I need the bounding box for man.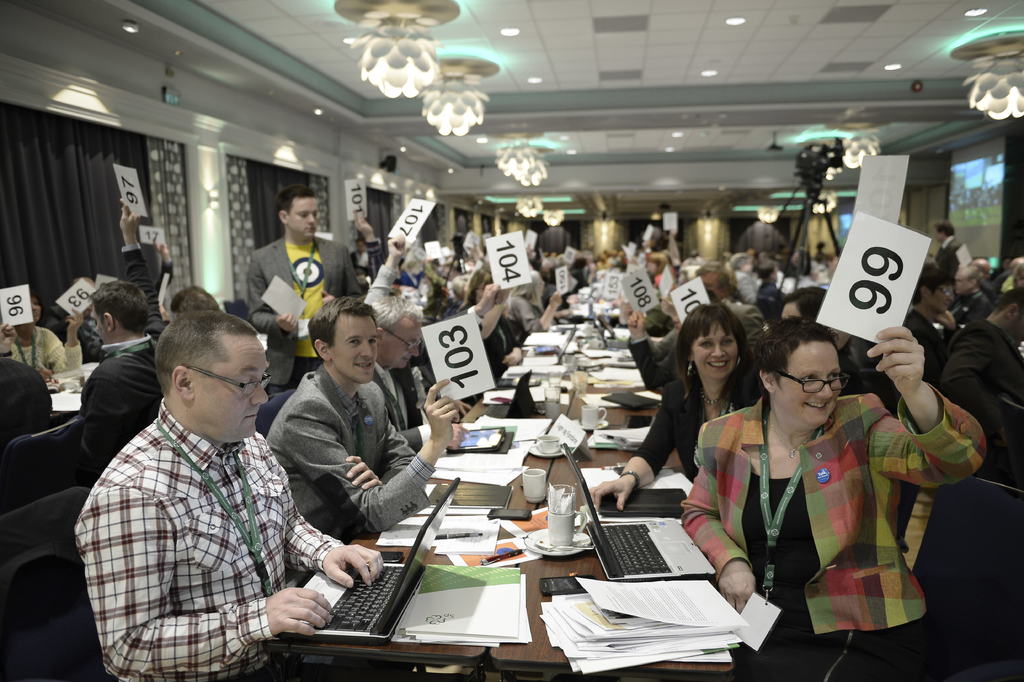
Here it is: Rect(241, 188, 358, 403).
